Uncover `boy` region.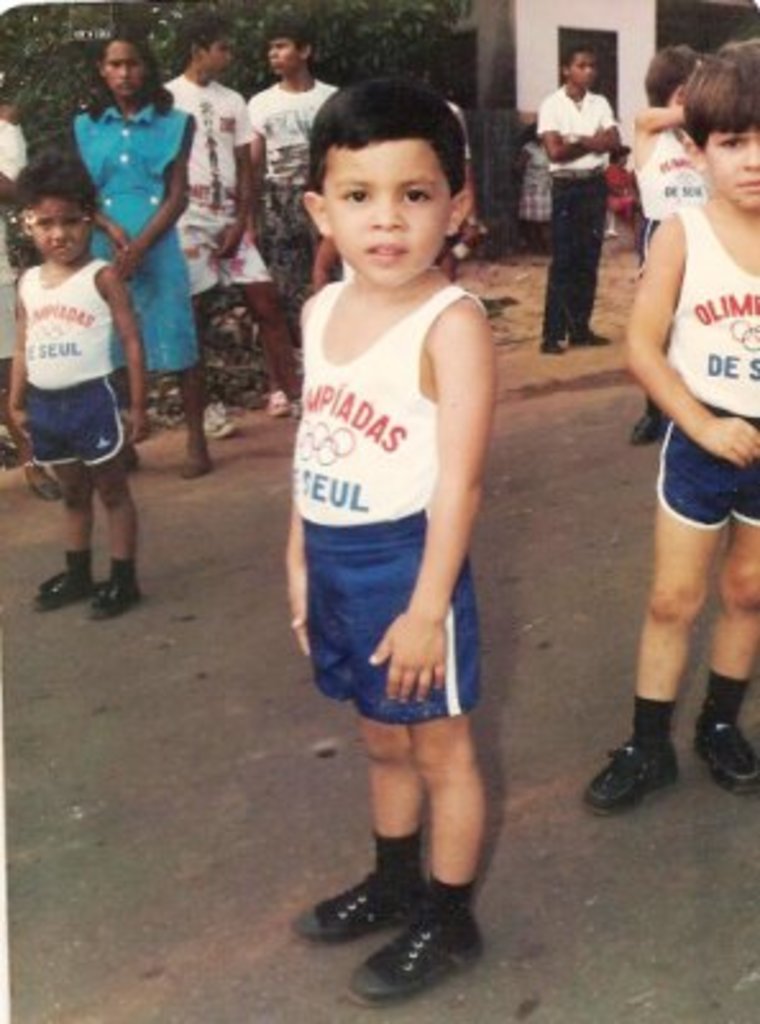
Uncovered: <box>581,33,757,817</box>.
